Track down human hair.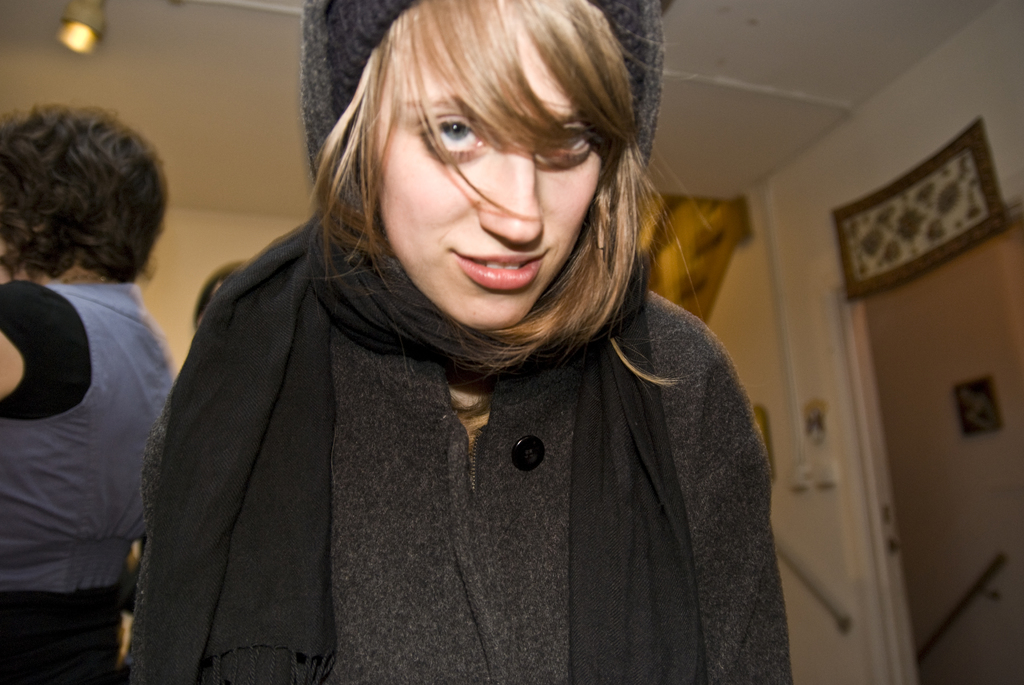
Tracked to pyautogui.locateOnScreen(301, 0, 681, 391).
